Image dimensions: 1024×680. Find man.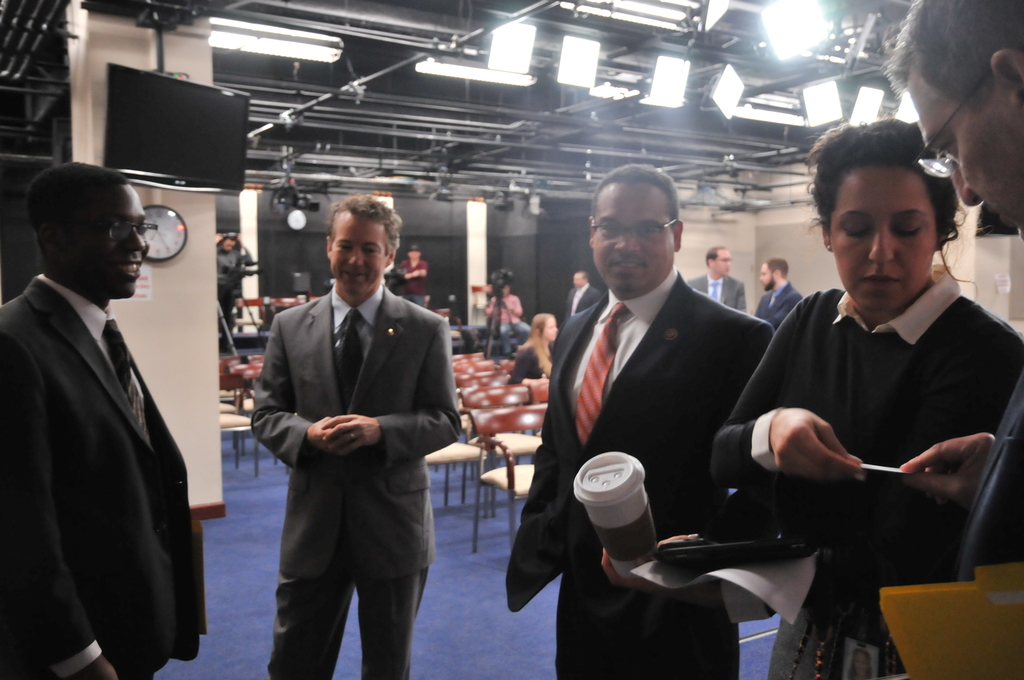
{"left": 2, "top": 160, "right": 200, "bottom": 679}.
